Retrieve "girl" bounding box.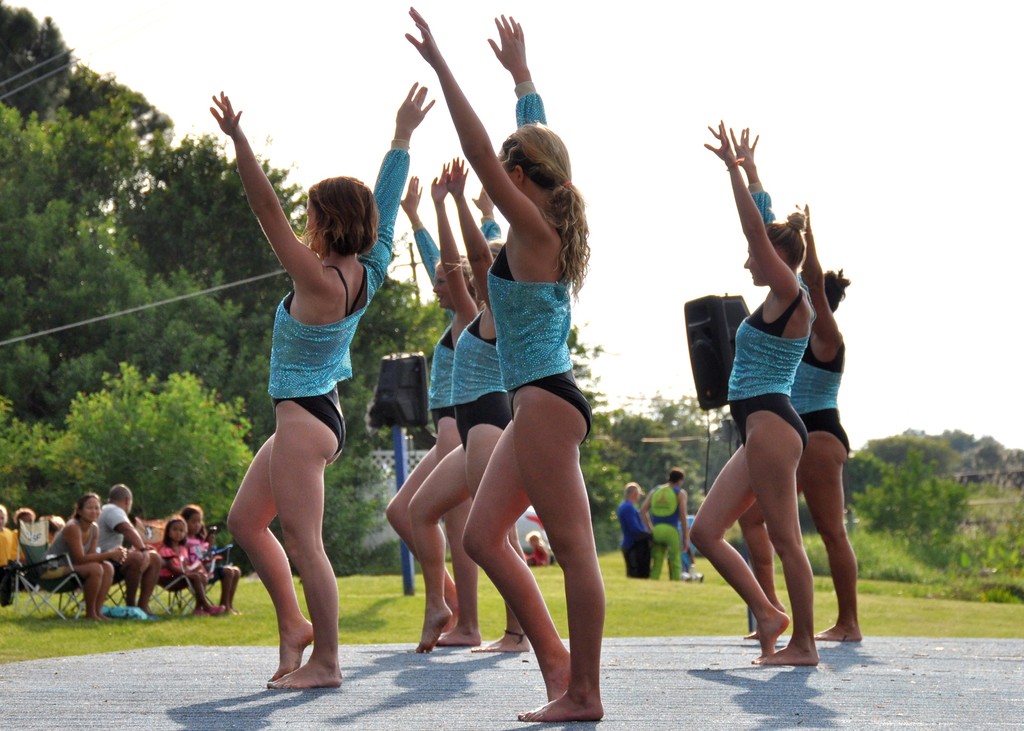
Bounding box: 178,502,240,613.
